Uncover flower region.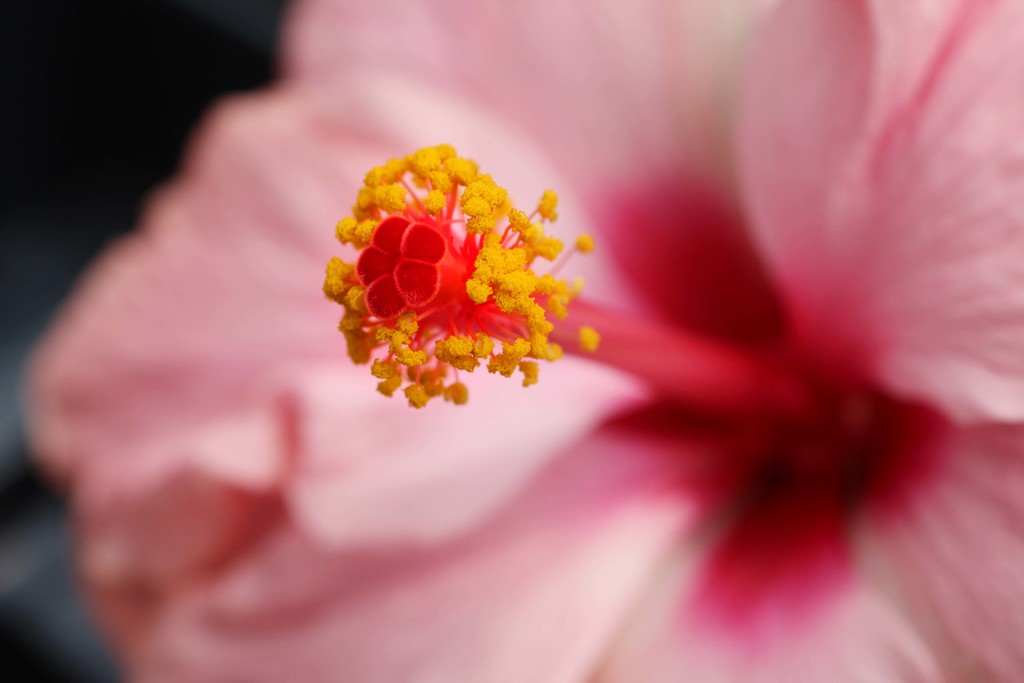
Uncovered: x1=316 y1=142 x2=547 y2=362.
